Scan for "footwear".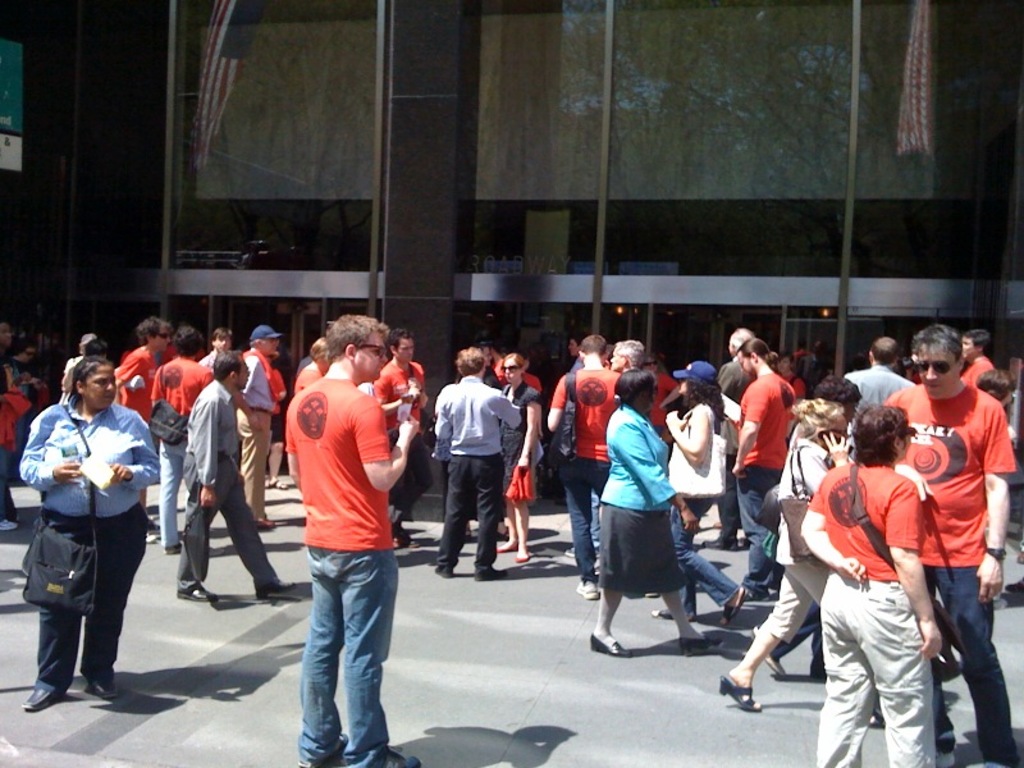
Scan result: <region>719, 677, 756, 708</region>.
